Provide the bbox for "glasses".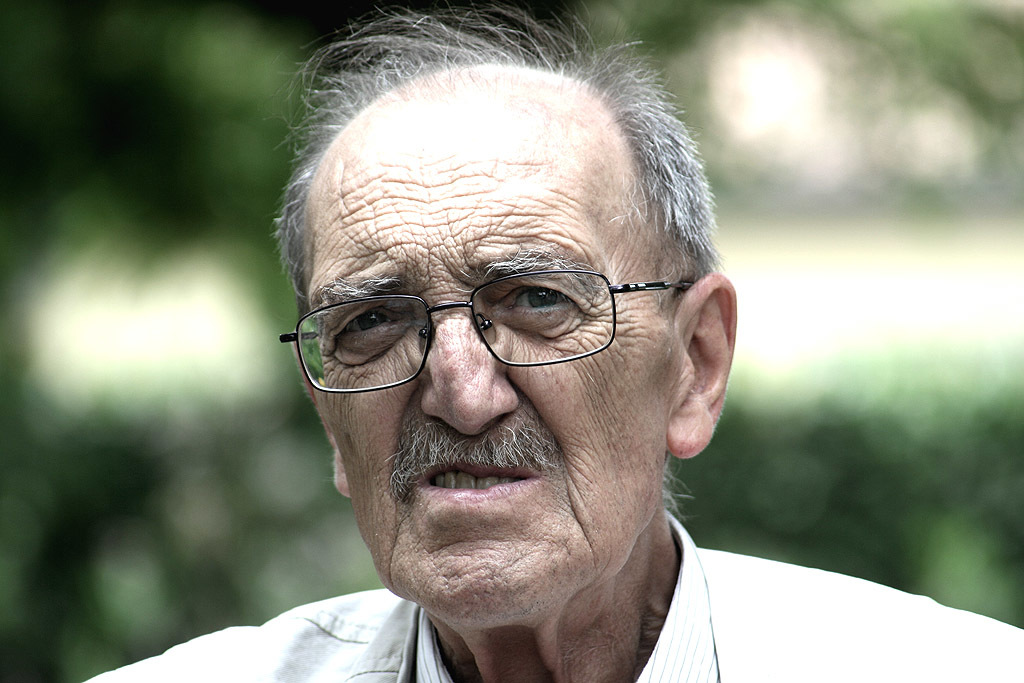
box=[275, 272, 690, 396].
